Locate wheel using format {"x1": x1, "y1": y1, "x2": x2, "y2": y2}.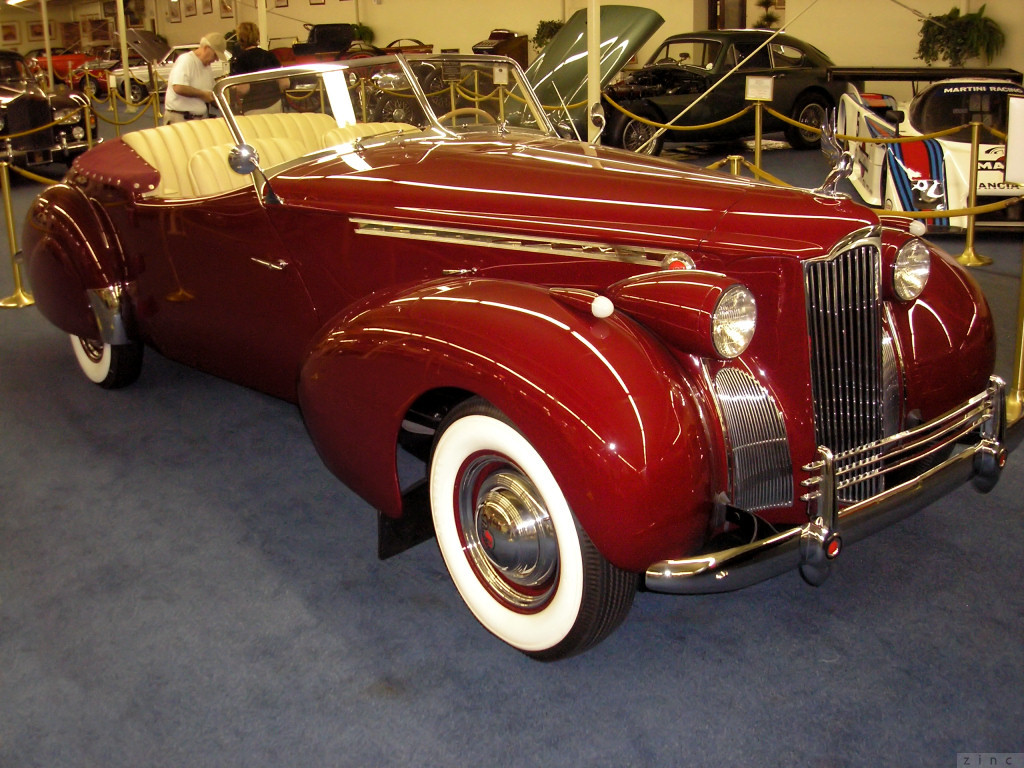
{"x1": 121, "y1": 80, "x2": 147, "y2": 100}.
